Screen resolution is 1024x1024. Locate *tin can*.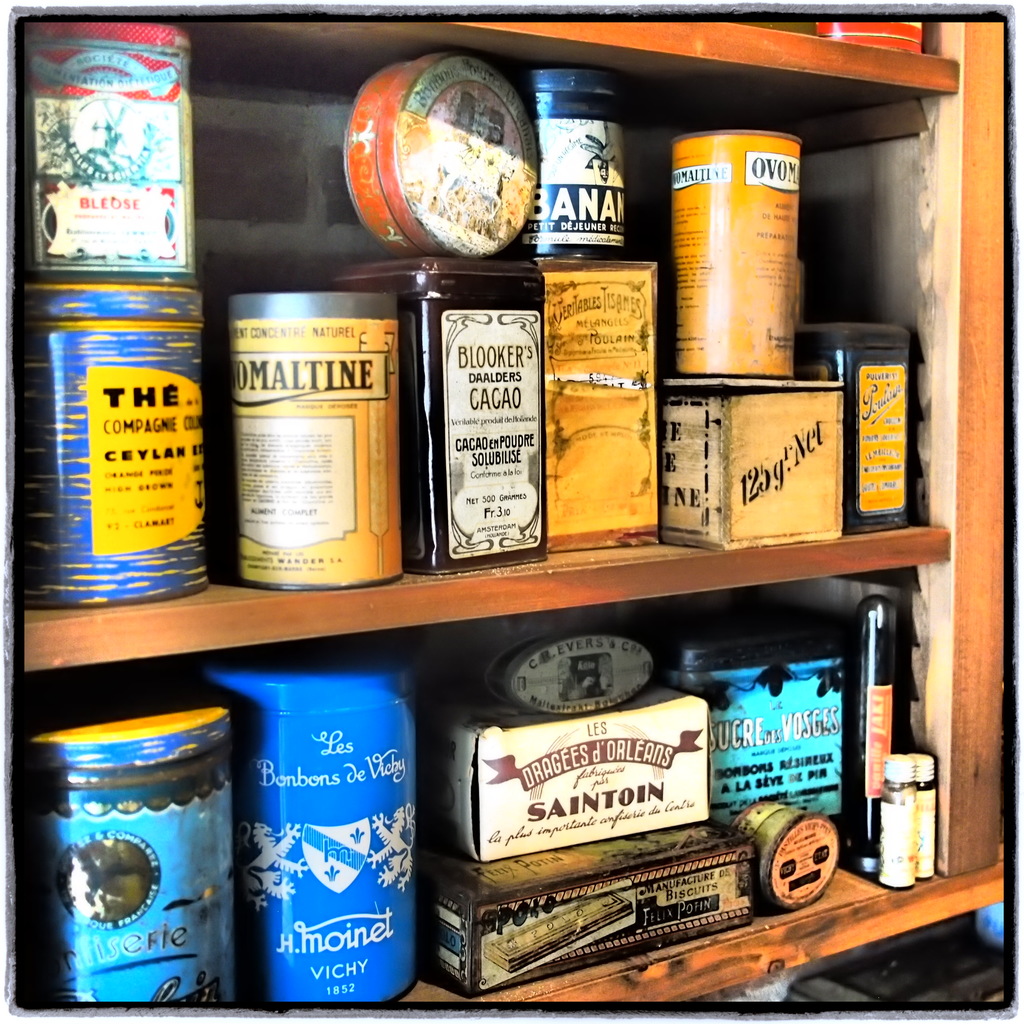
11 697 228 1015.
